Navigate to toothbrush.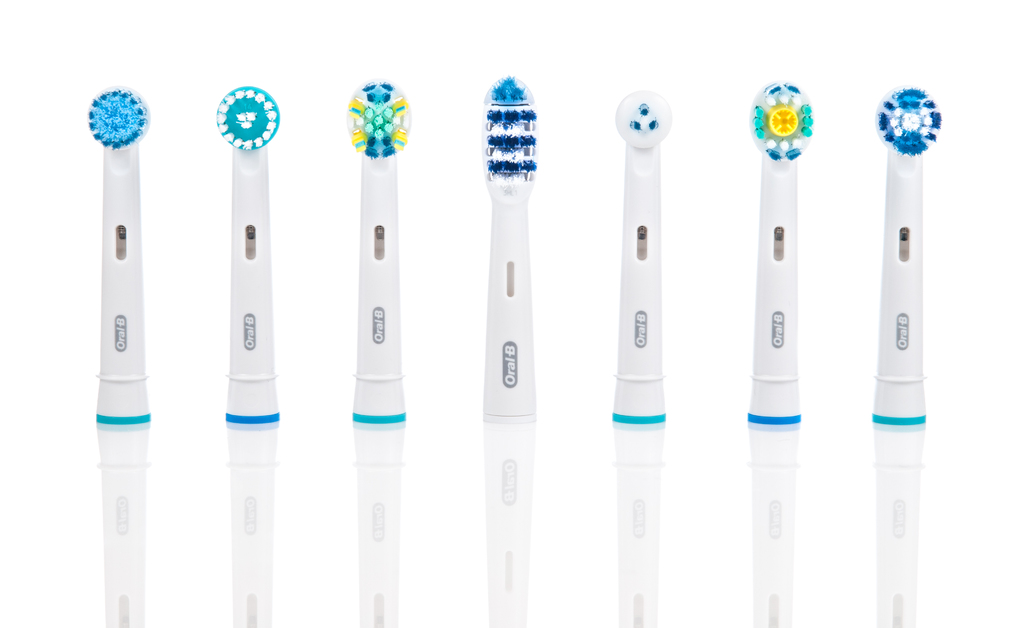
Navigation target: BBox(347, 81, 413, 624).
